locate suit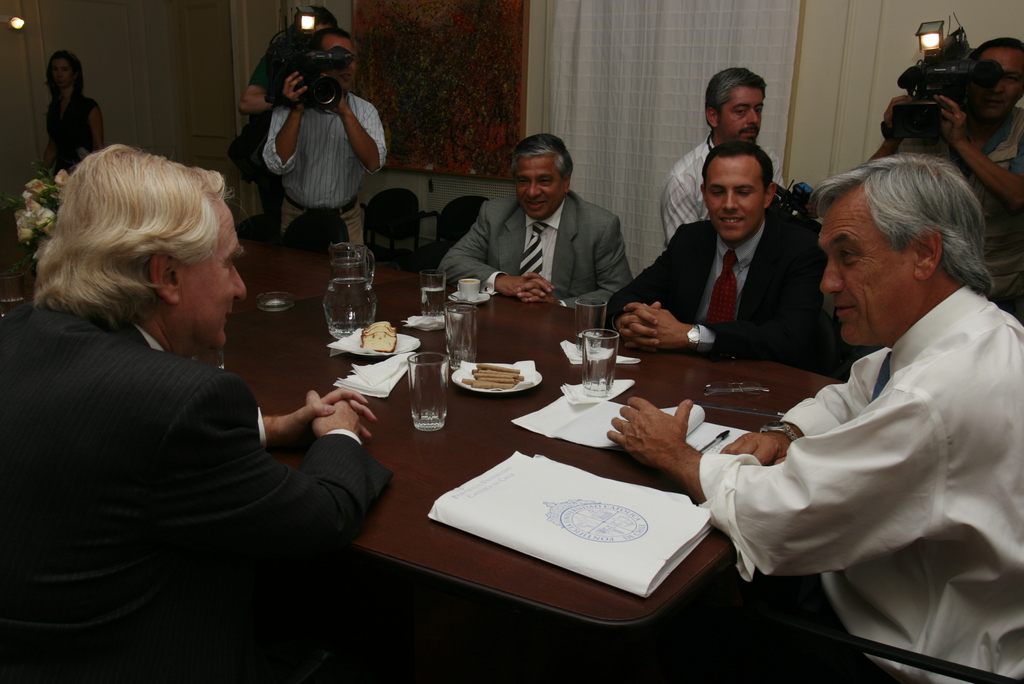
x1=607, y1=216, x2=852, y2=389
